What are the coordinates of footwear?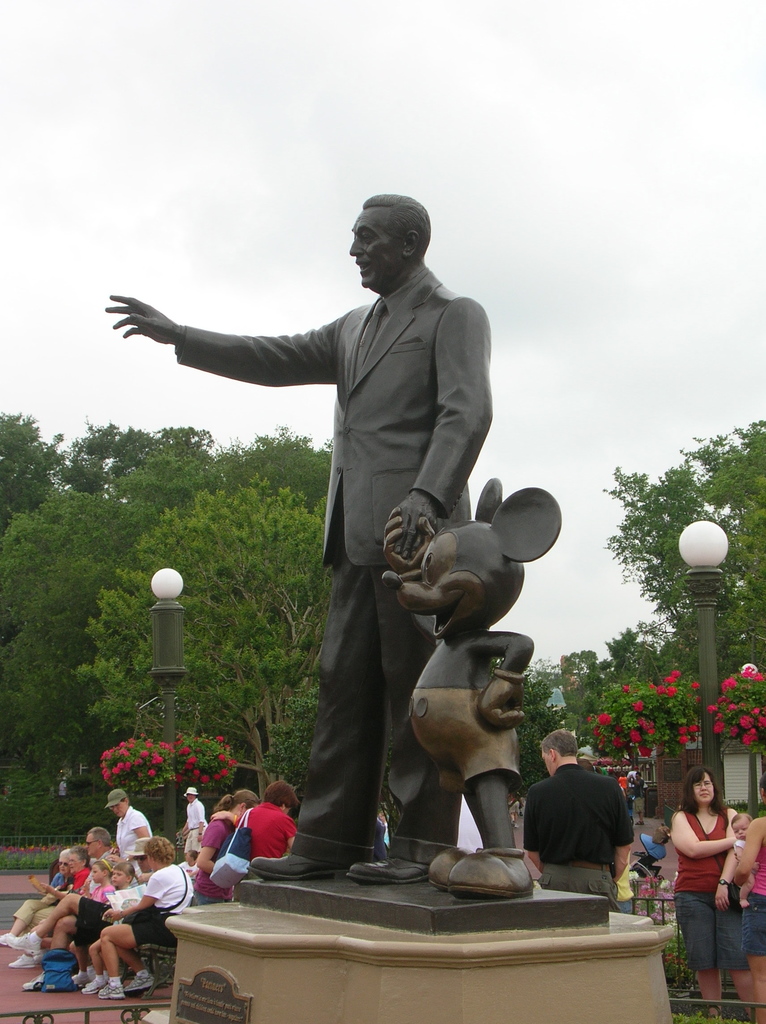
x1=71, y1=973, x2=89, y2=984.
